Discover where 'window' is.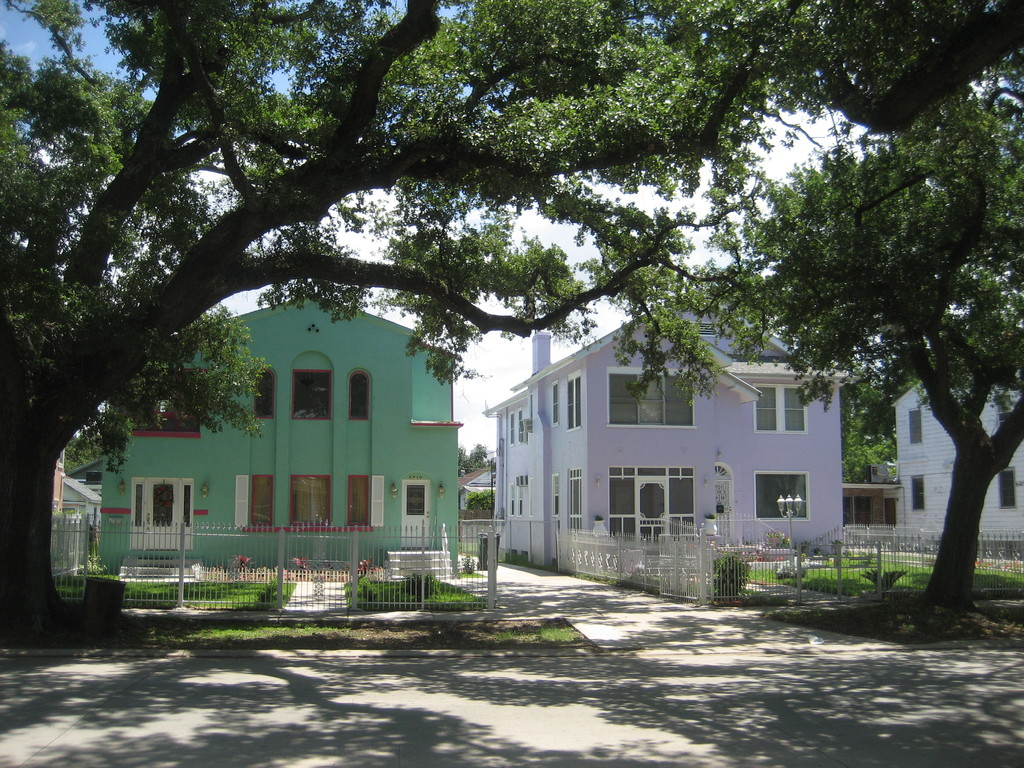
Discovered at region(906, 409, 925, 444).
